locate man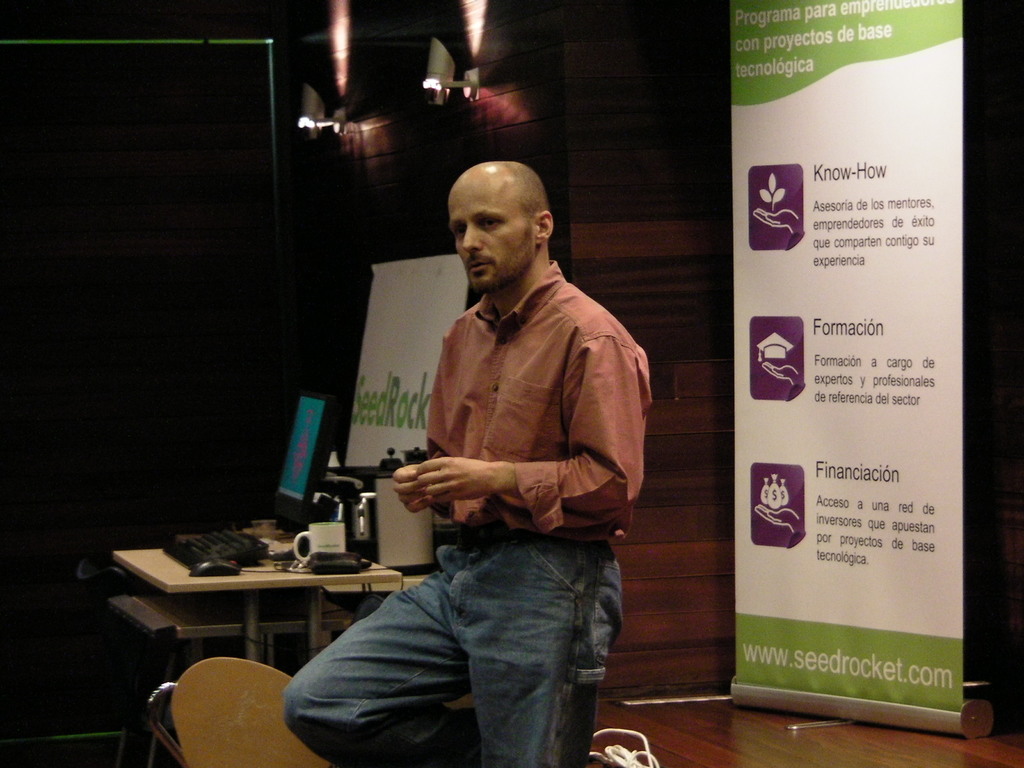
{"x1": 369, "y1": 153, "x2": 646, "y2": 765}
